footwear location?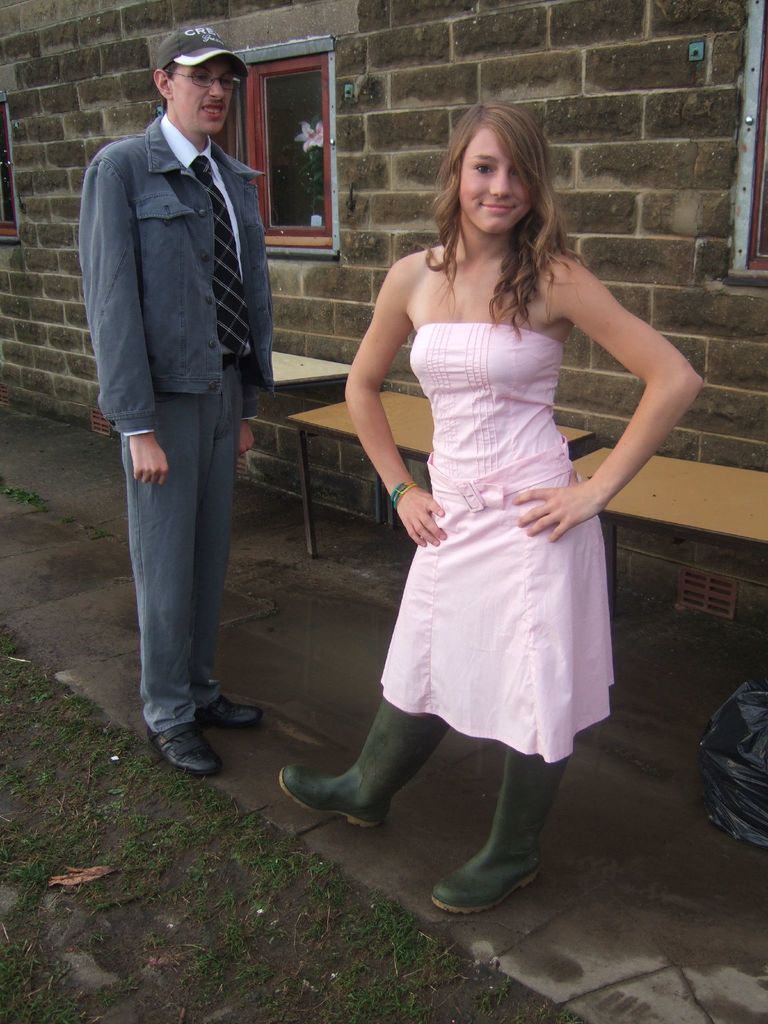
427,753,569,910
